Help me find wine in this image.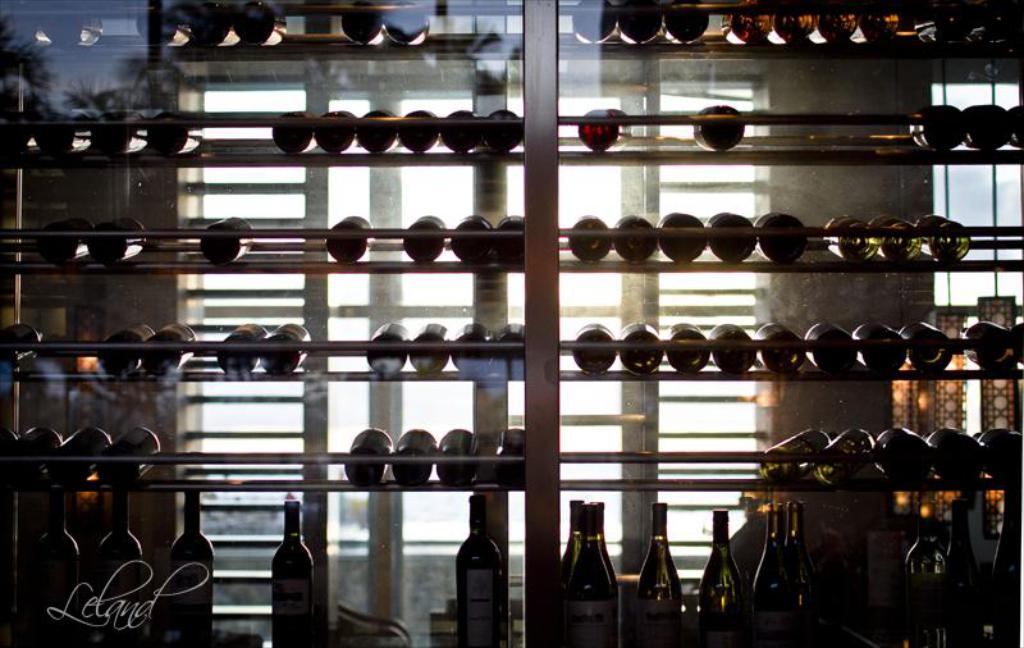
Found it: [860, 0, 899, 47].
